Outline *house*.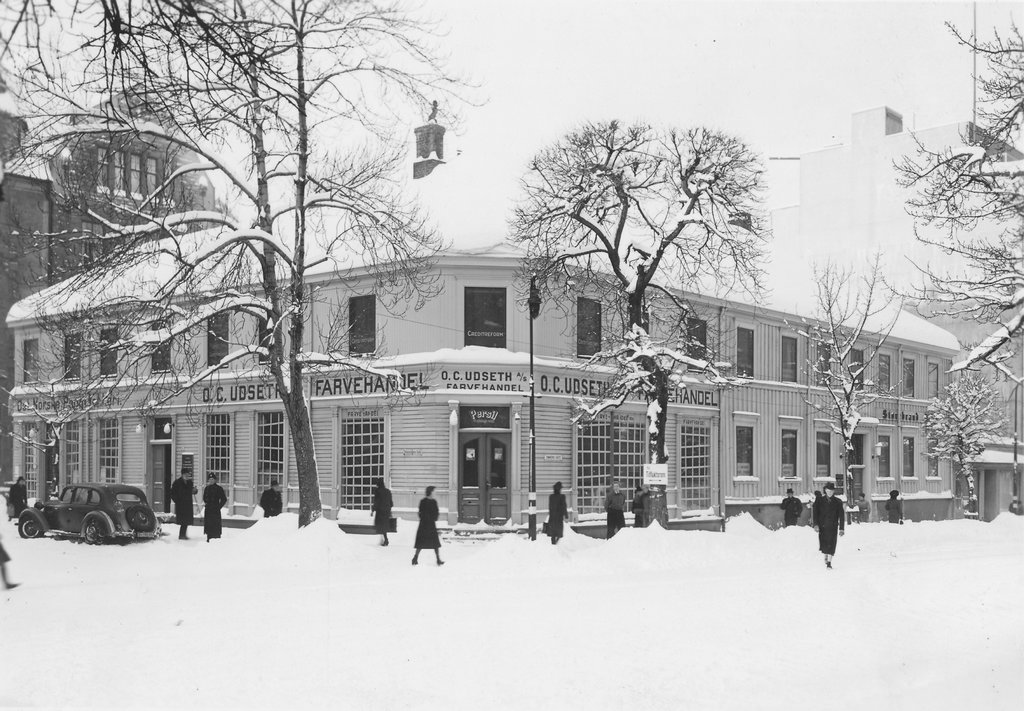
Outline: (8, 216, 969, 536).
